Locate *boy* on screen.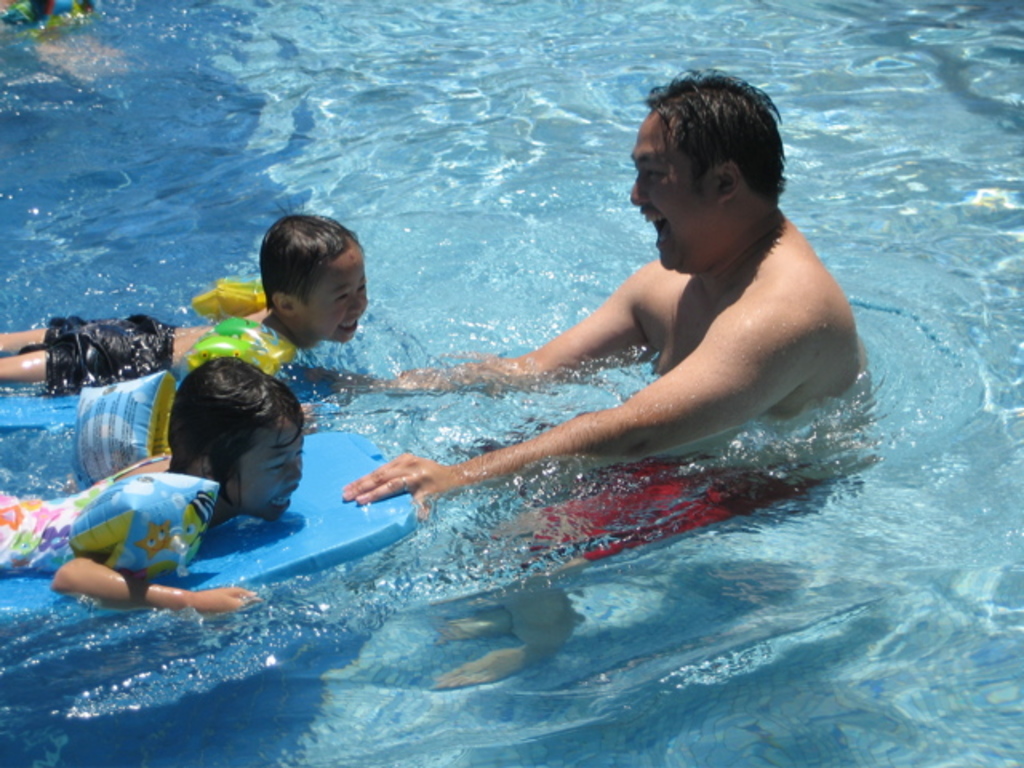
On screen at crop(0, 198, 499, 400).
